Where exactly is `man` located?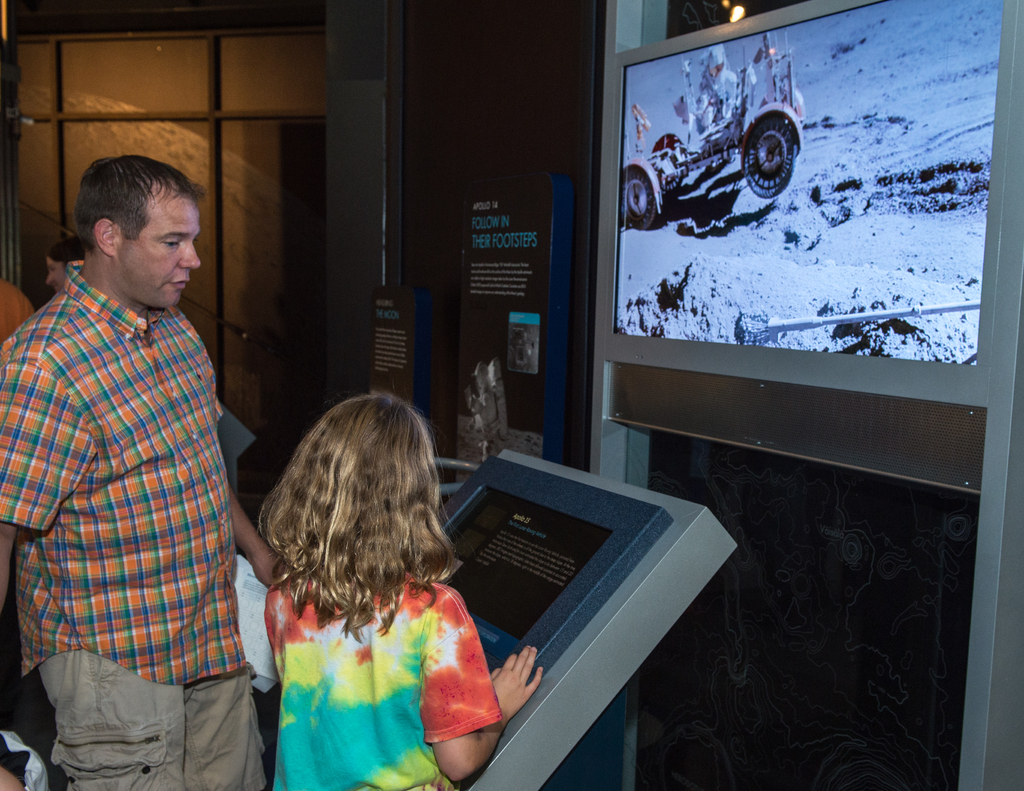
Its bounding box is [0, 277, 34, 344].
